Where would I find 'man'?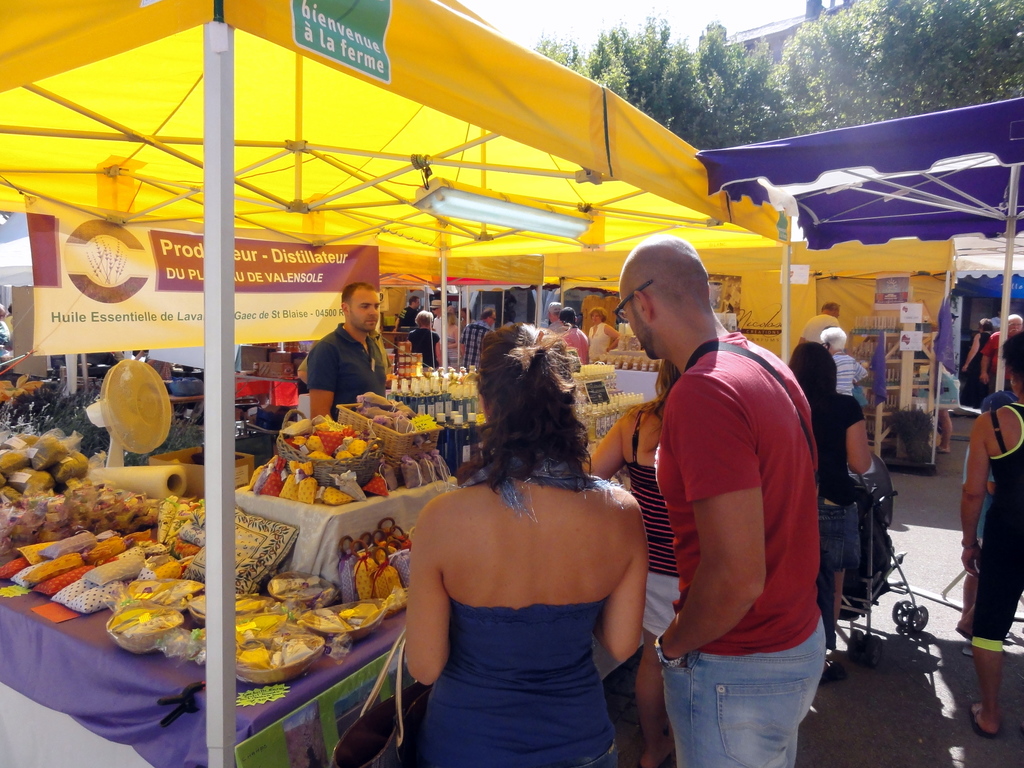
At BBox(981, 310, 1021, 393).
